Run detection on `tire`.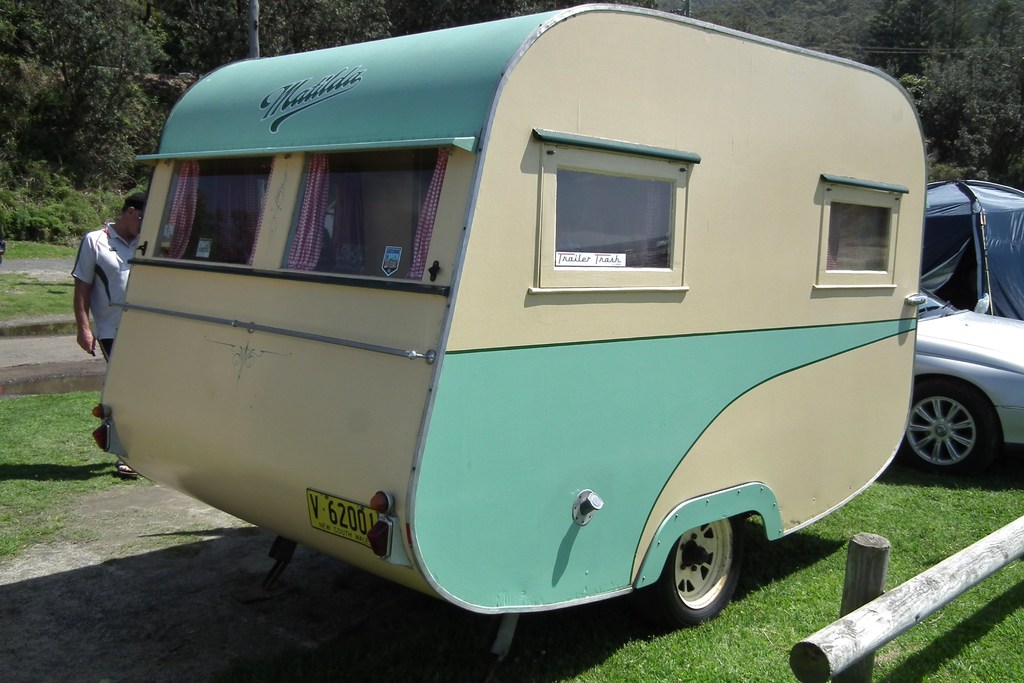
Result: {"left": 898, "top": 377, "right": 1008, "bottom": 478}.
